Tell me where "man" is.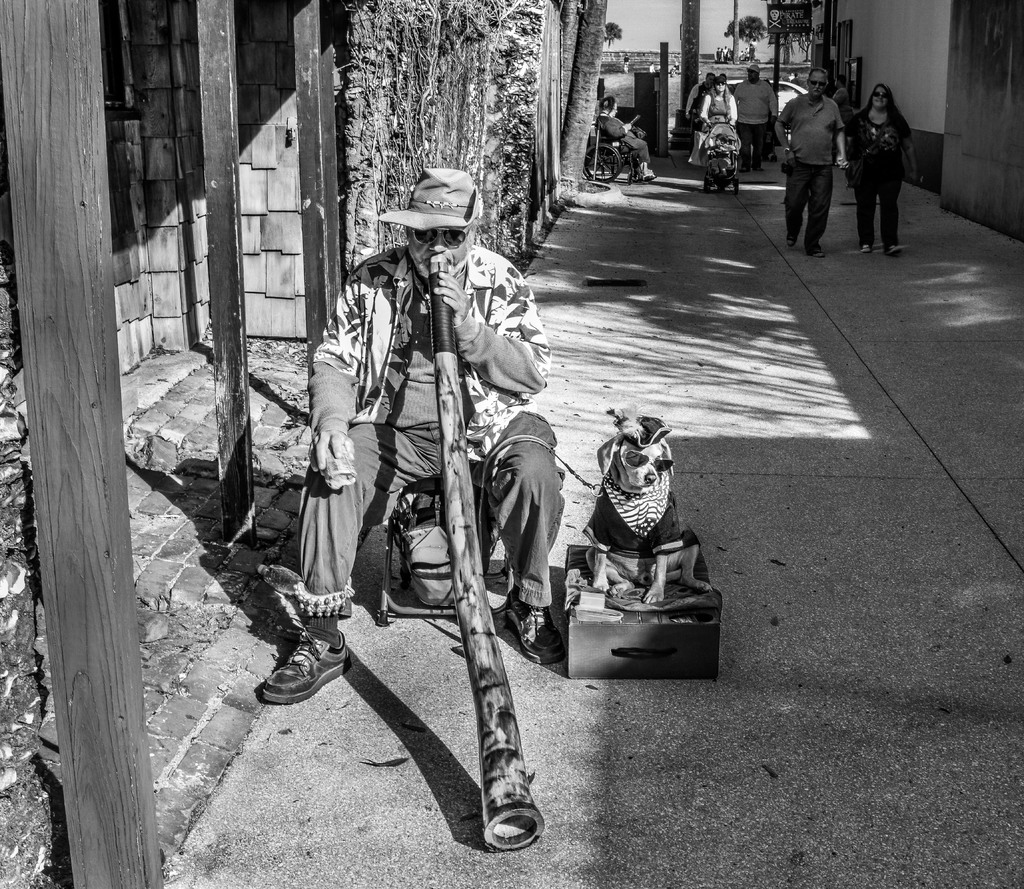
"man" is at [x1=777, y1=67, x2=849, y2=259].
